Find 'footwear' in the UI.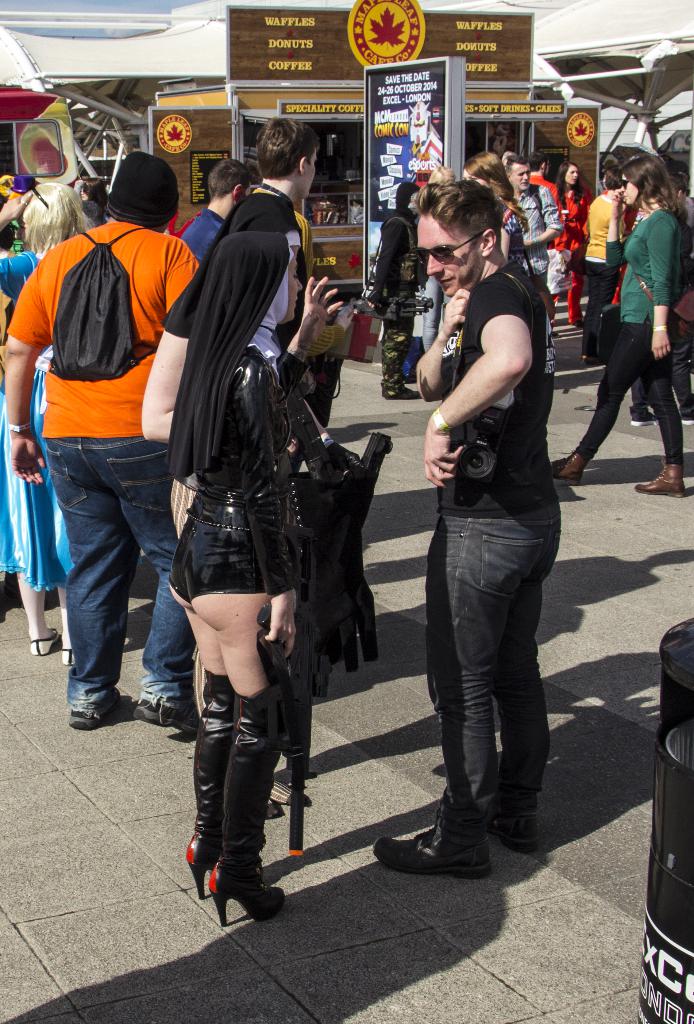
UI element at (x1=545, y1=452, x2=588, y2=488).
